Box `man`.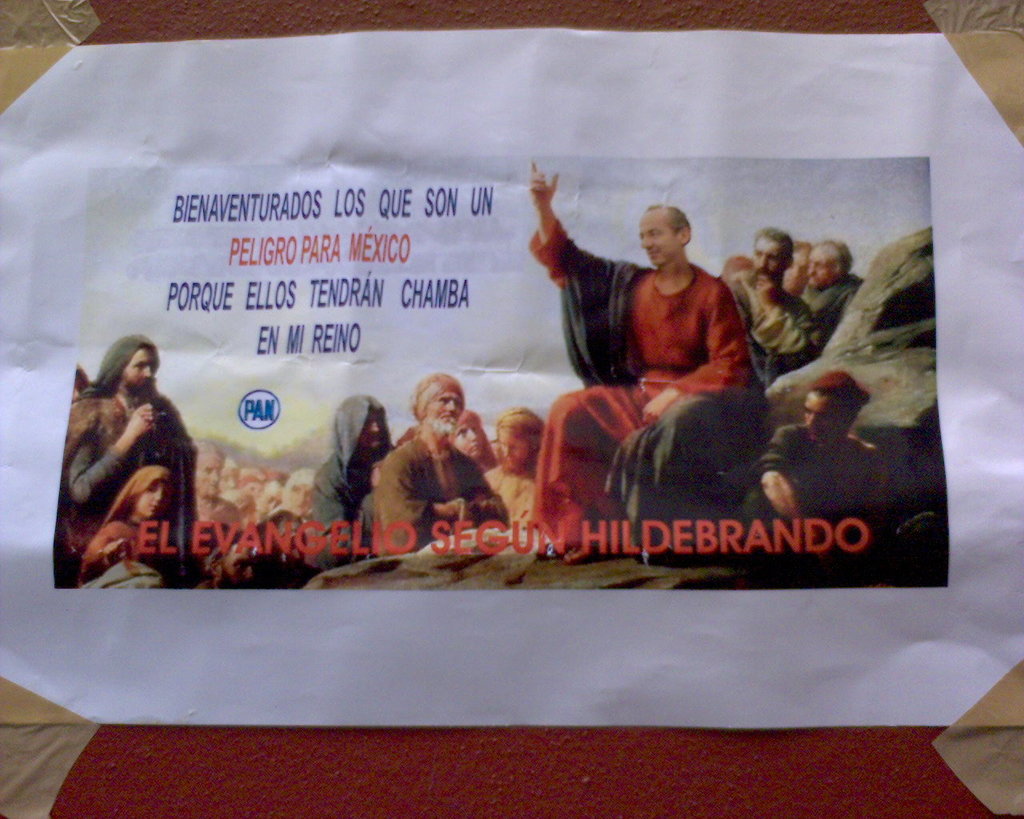
bbox(469, 406, 552, 543).
